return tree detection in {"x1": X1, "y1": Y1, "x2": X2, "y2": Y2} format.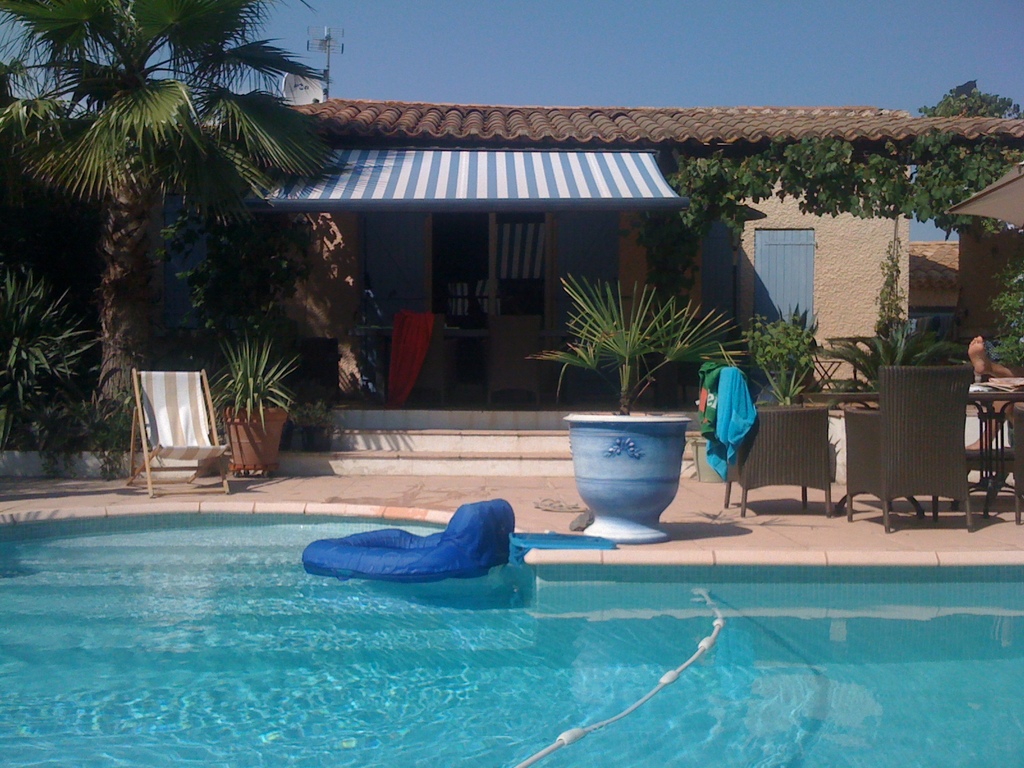
{"x1": 0, "y1": 0, "x2": 360, "y2": 447}.
